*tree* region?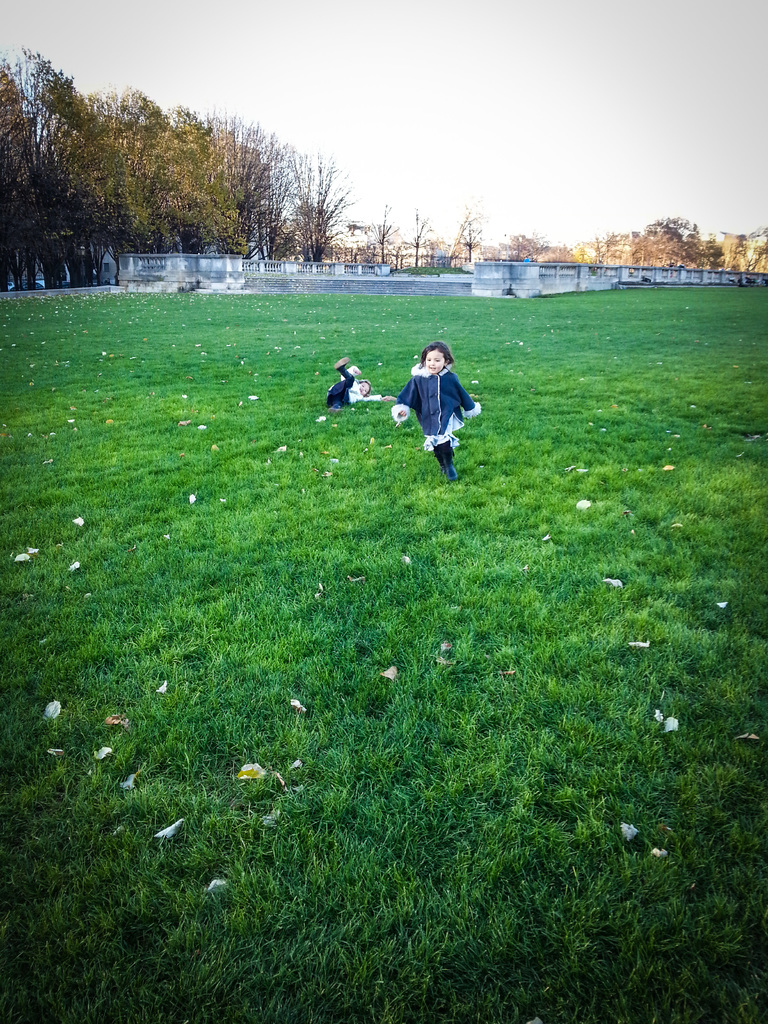
[0, 34, 486, 287]
